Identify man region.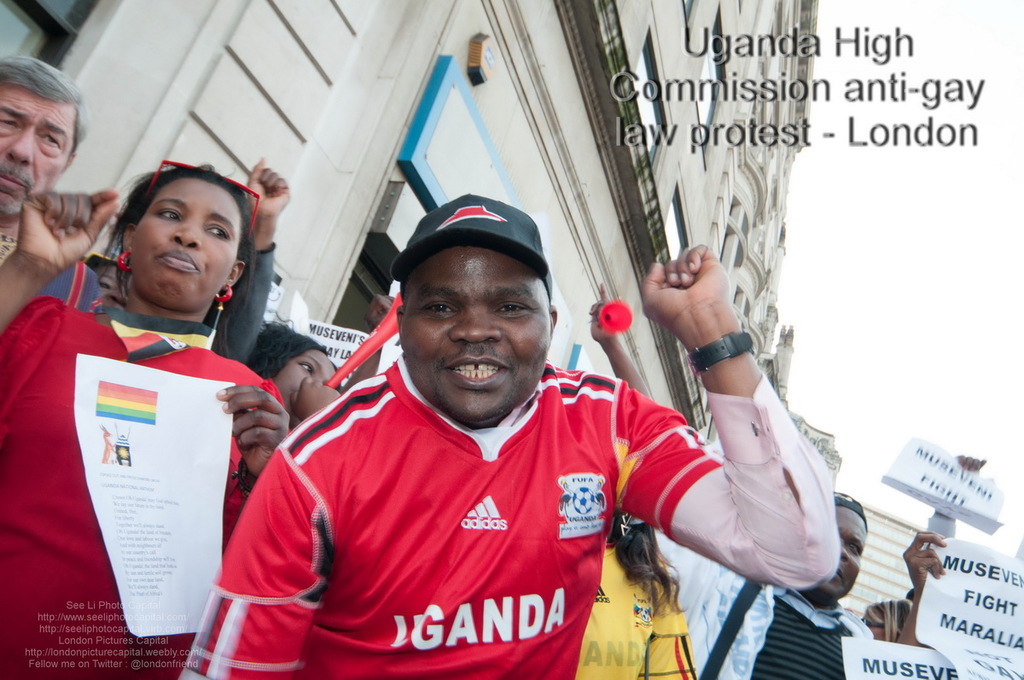
Region: 0:53:90:272.
